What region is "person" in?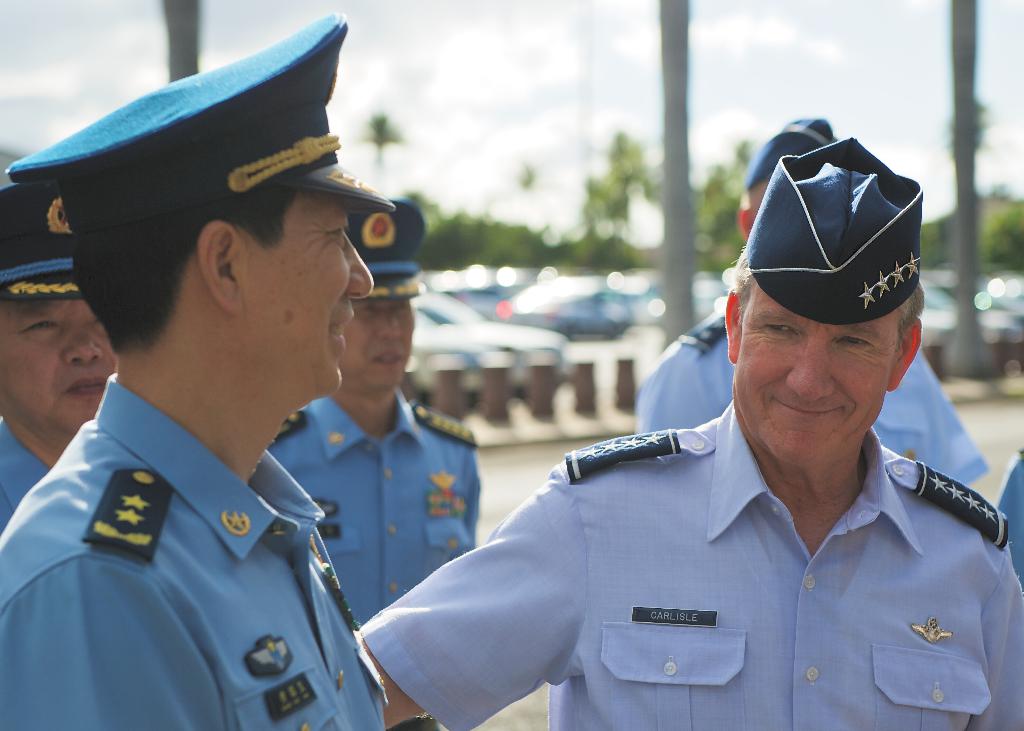
(left=266, top=186, right=481, bottom=730).
